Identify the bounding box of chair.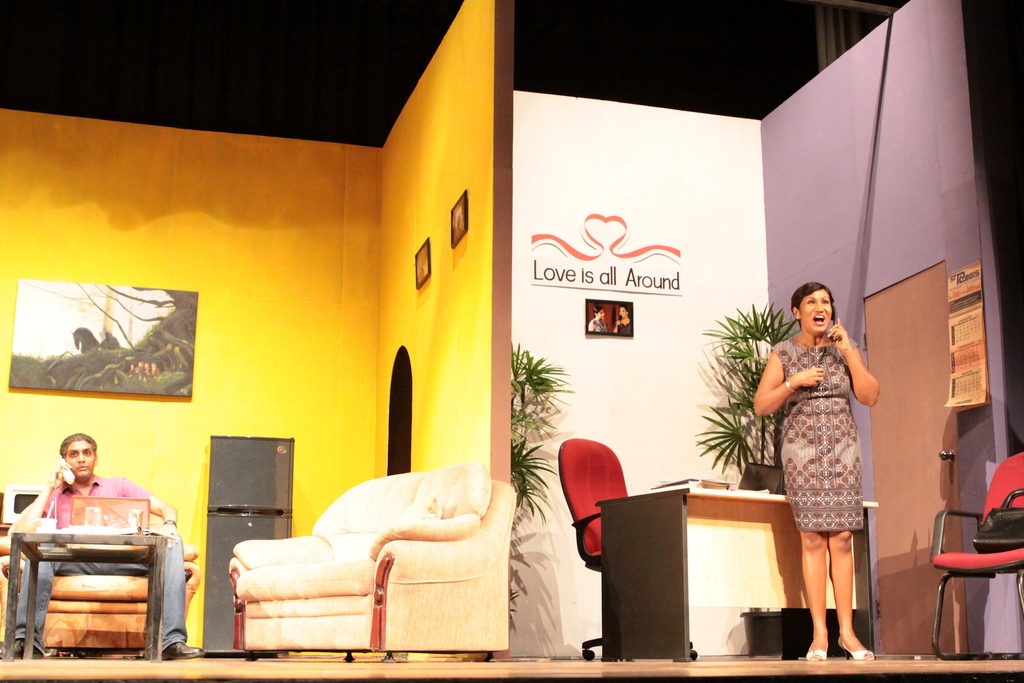
<bbox>211, 447, 522, 660</bbox>.
